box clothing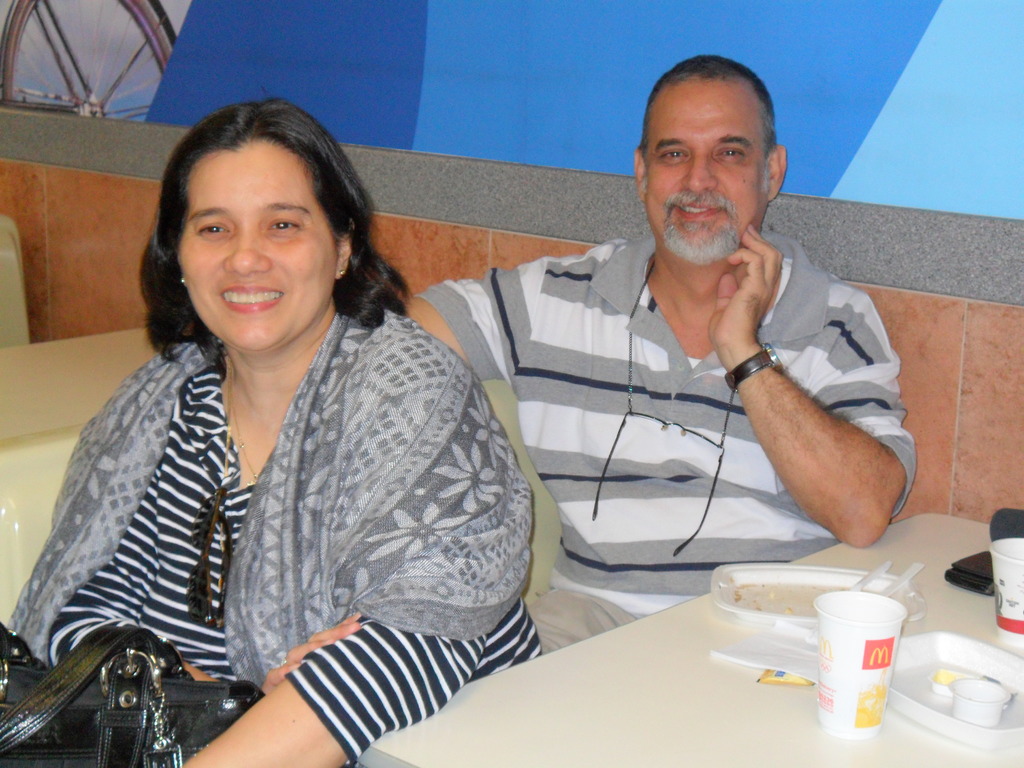
413/227/916/656
